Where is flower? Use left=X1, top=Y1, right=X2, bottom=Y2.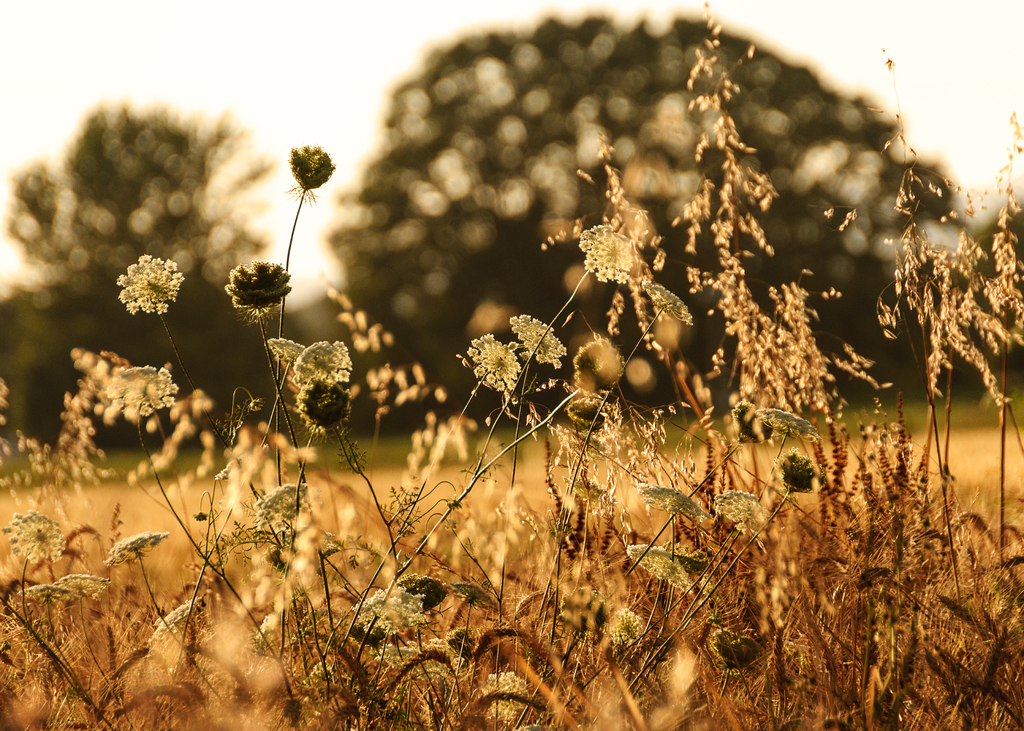
left=514, top=307, right=565, bottom=371.
